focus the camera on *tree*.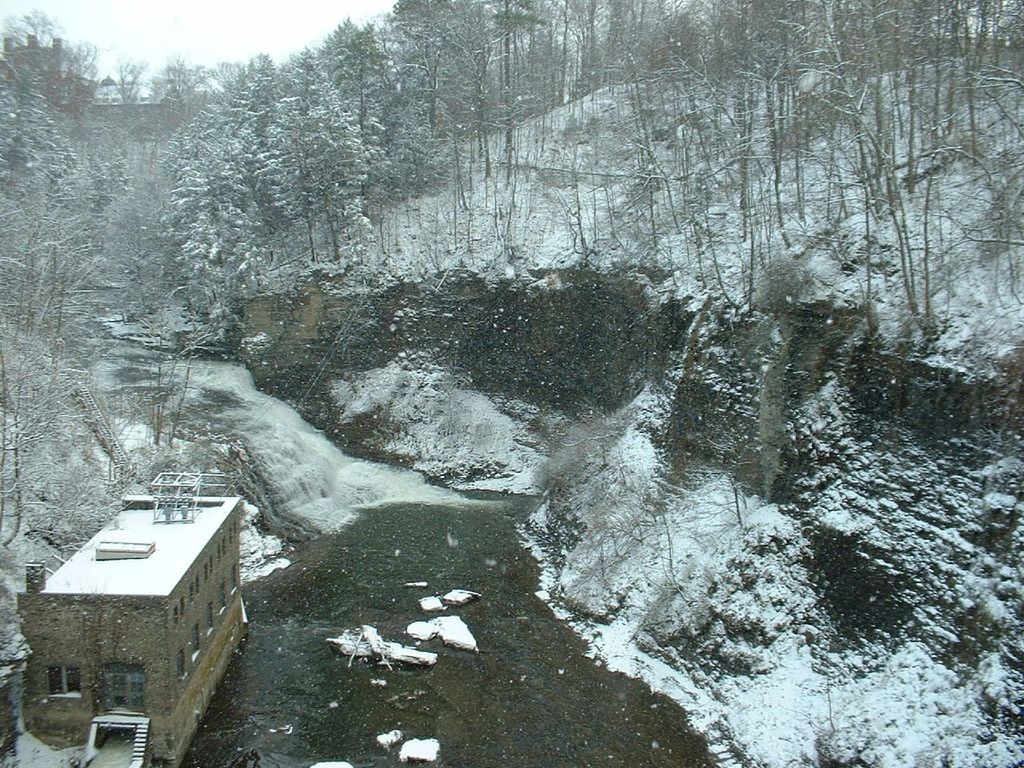
Focus region: left=0, top=92, right=90, bottom=224.
